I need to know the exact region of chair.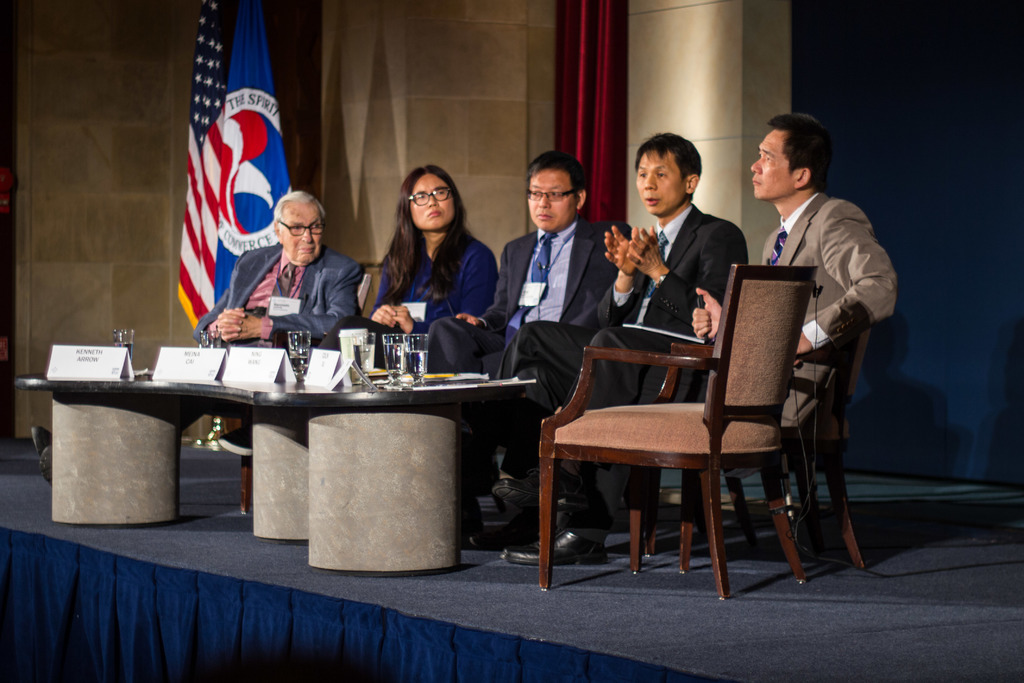
Region: (left=641, top=324, right=872, bottom=569).
